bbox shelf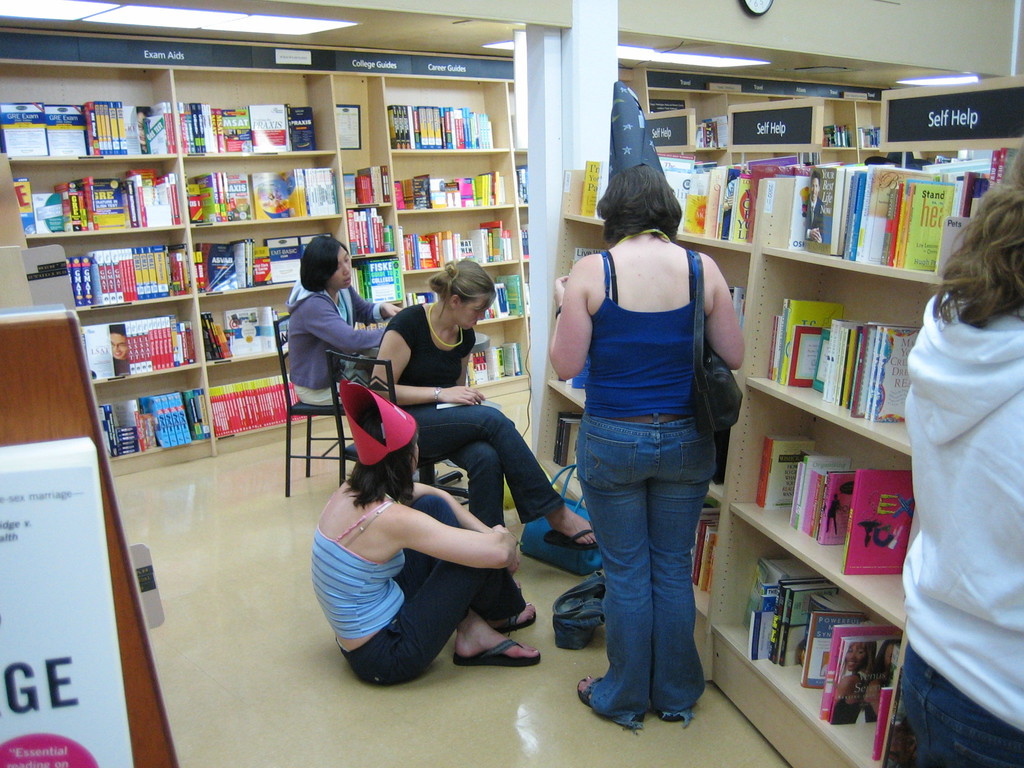
752 138 1023 294
